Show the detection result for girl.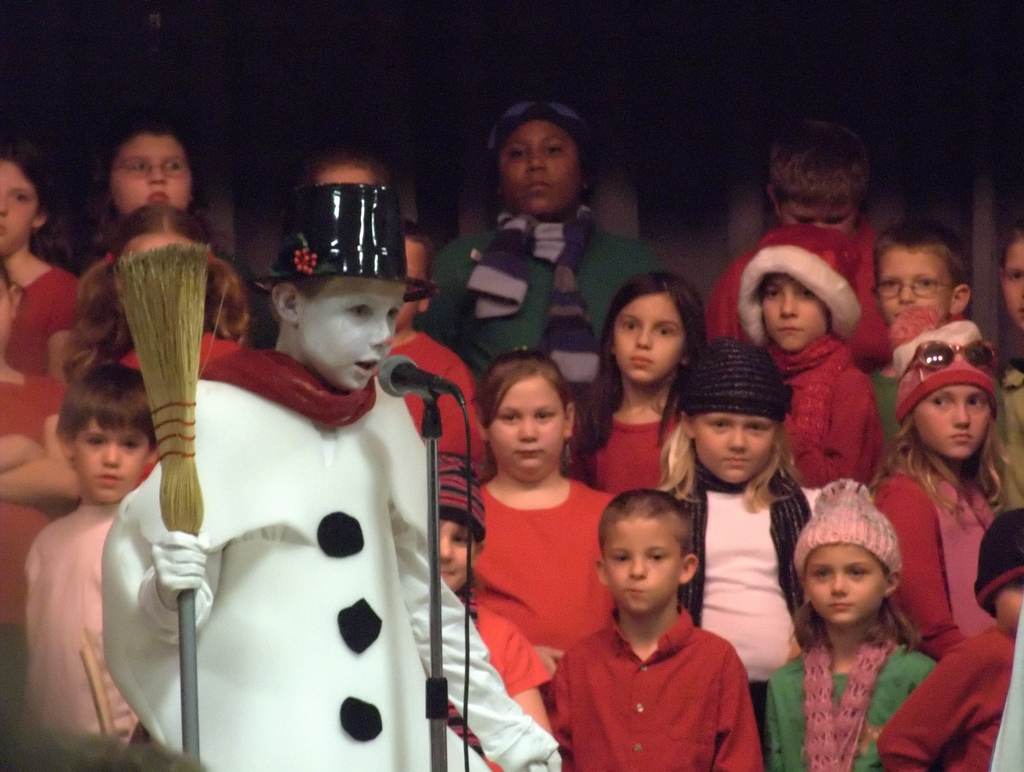
[72,202,254,367].
